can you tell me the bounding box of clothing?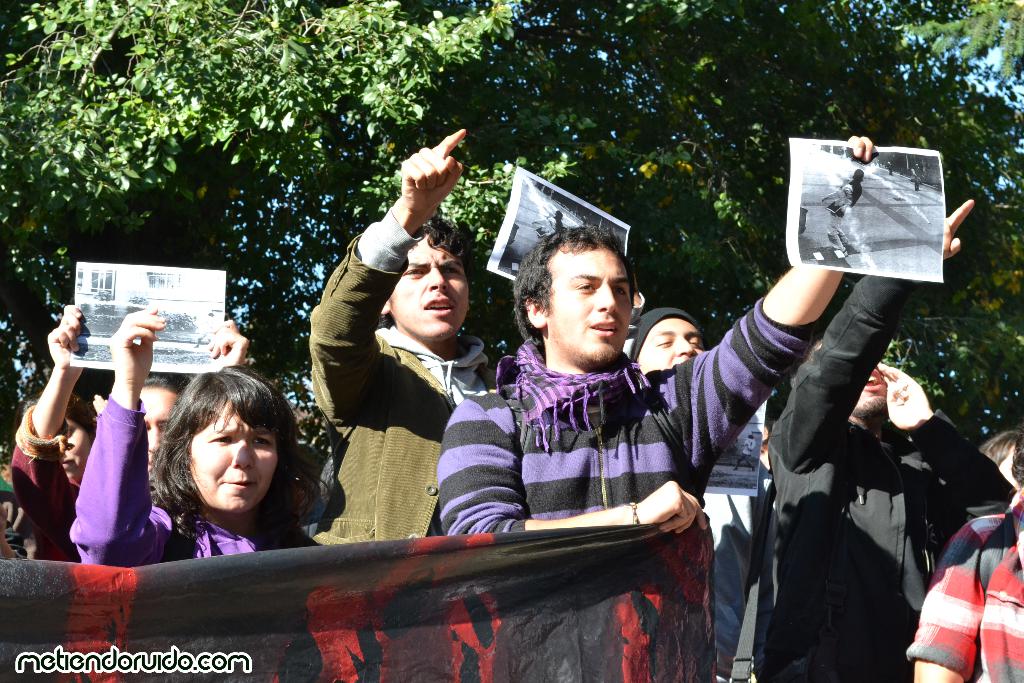
detection(760, 255, 1006, 682).
